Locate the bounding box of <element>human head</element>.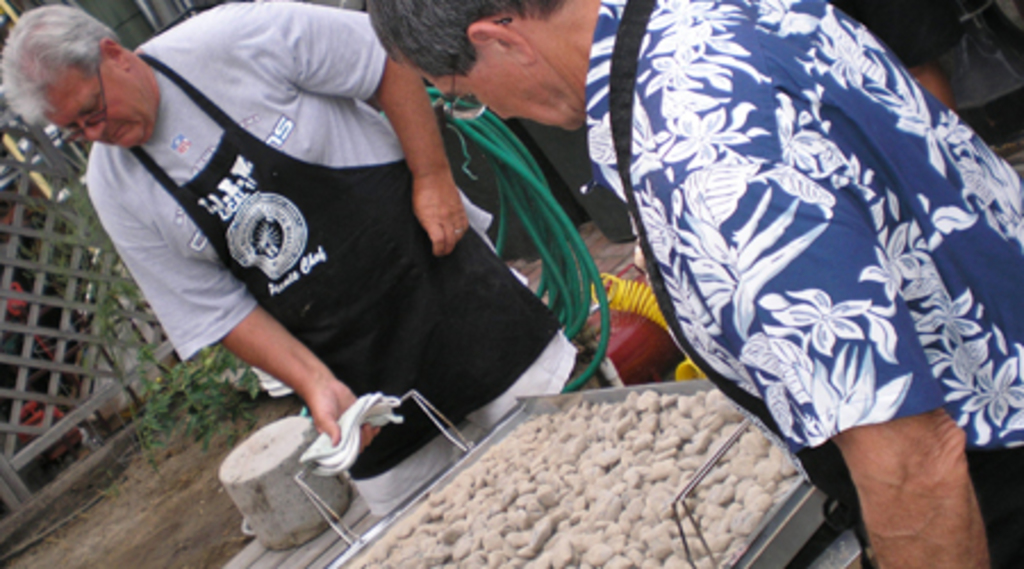
Bounding box: BBox(364, 0, 598, 134).
